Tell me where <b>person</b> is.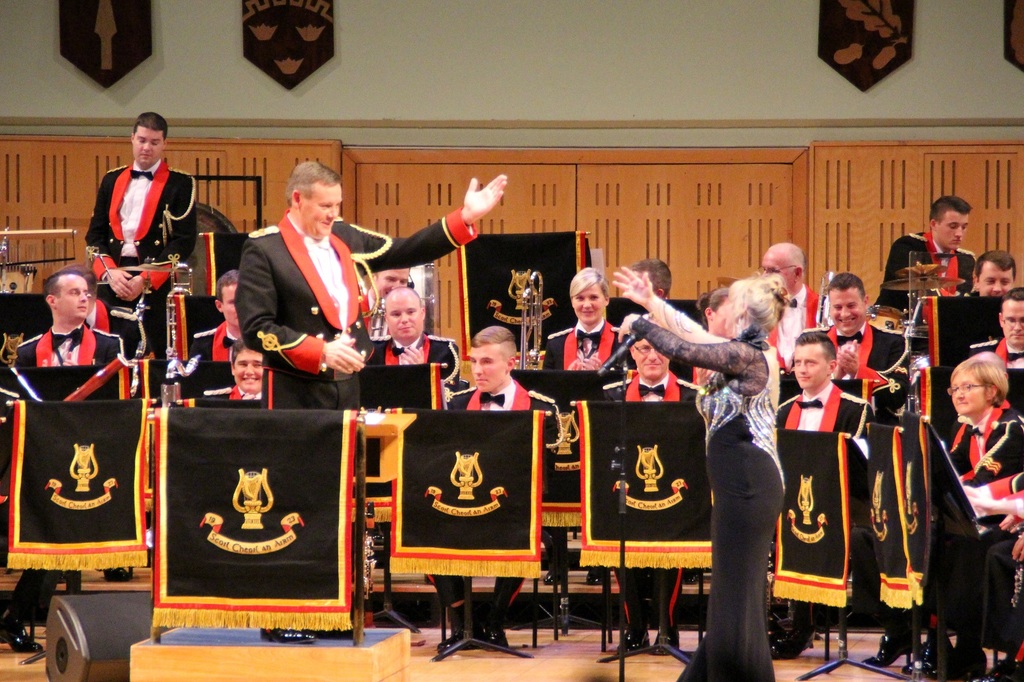
<b>person</b> is at [426,323,566,661].
